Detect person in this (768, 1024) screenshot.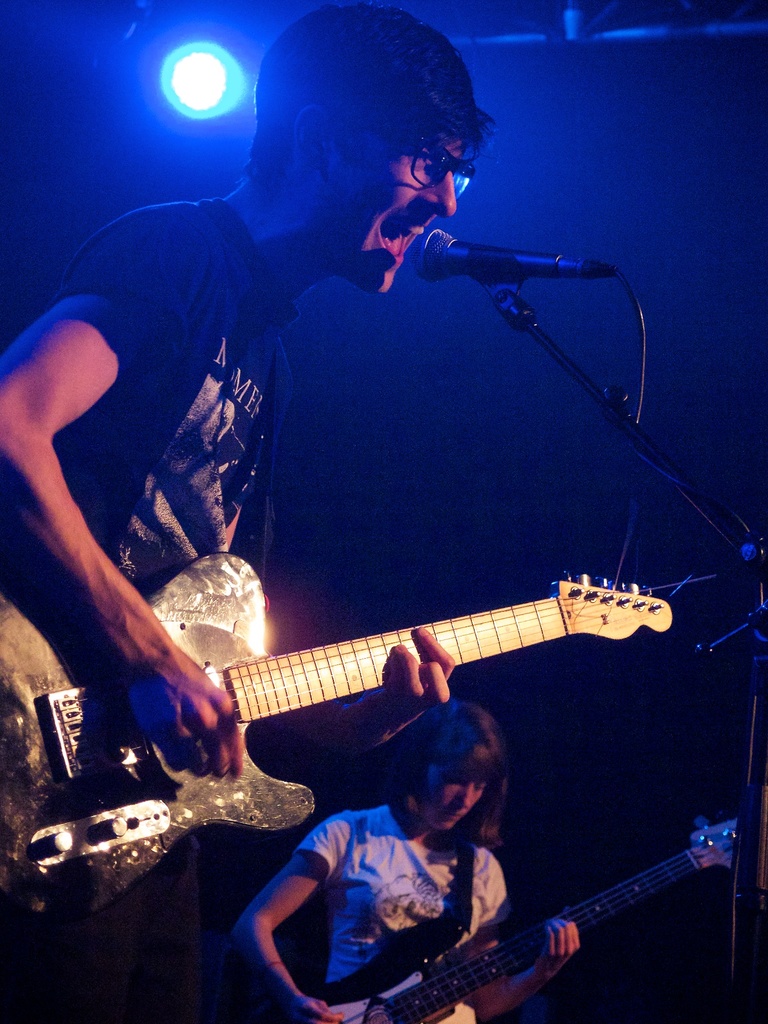
Detection: <box>228,714,685,1018</box>.
